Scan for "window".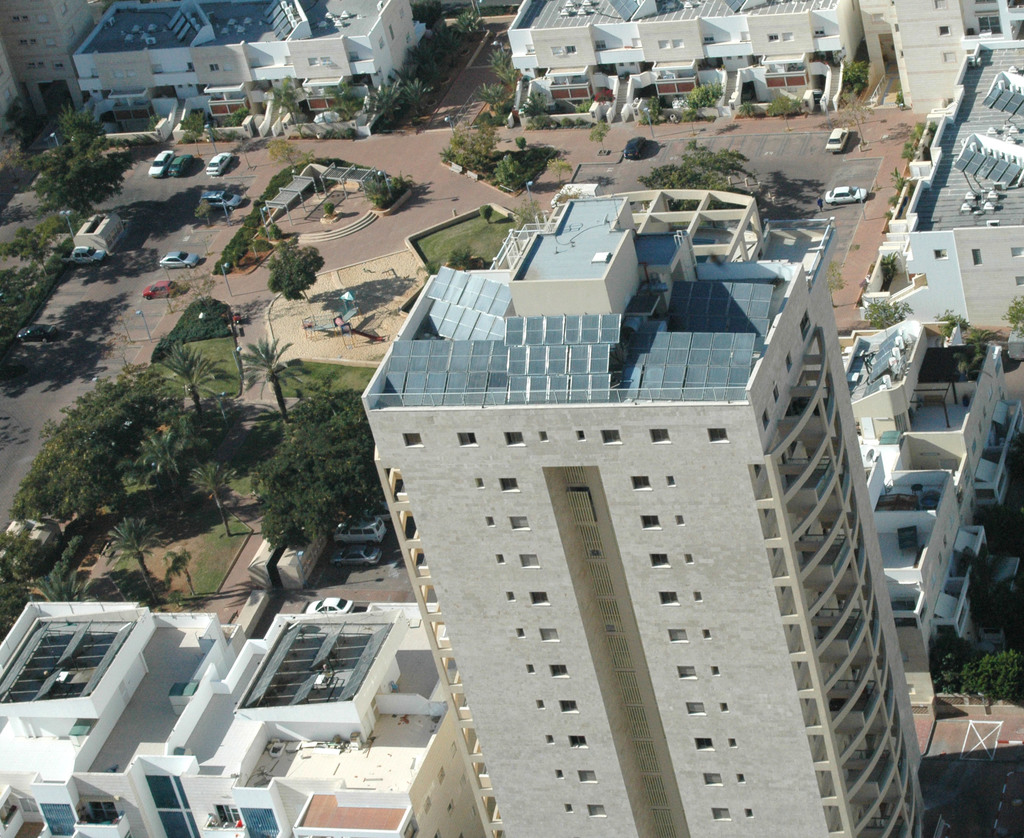
Scan result: x1=685, y1=553, x2=694, y2=563.
